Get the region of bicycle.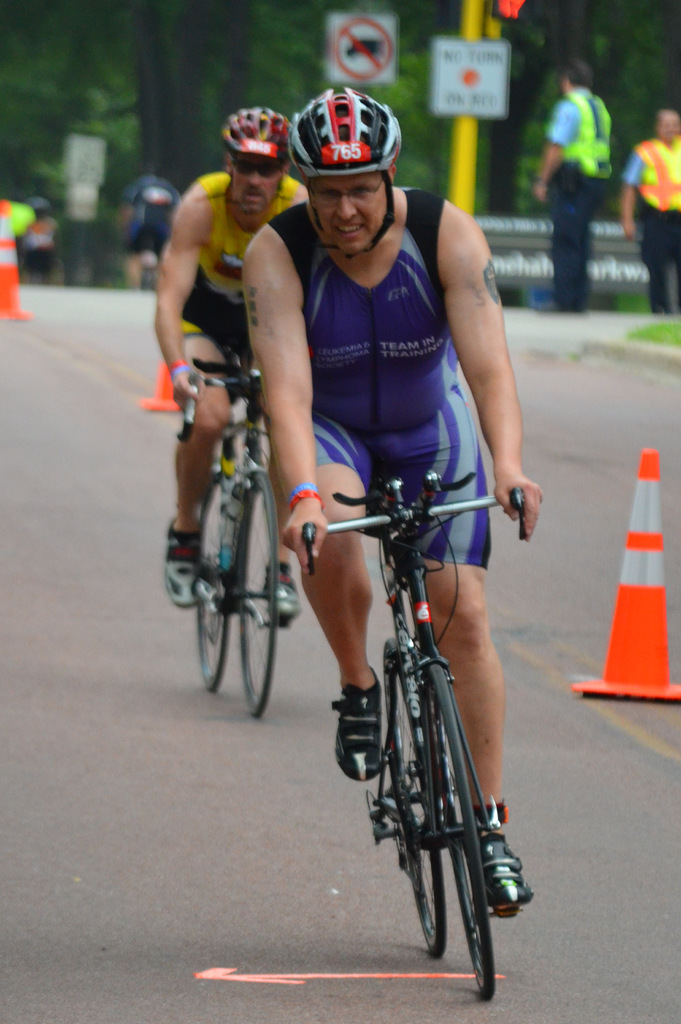
bbox=(179, 357, 300, 719).
